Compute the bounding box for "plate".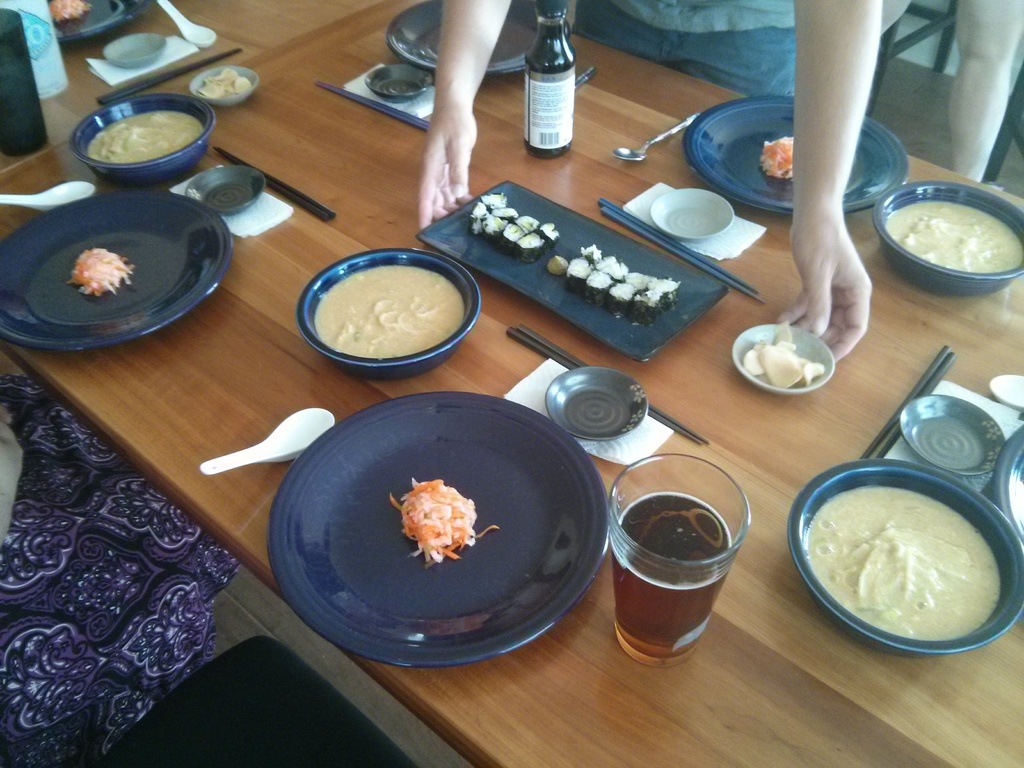
left=100, top=29, right=164, bottom=63.
